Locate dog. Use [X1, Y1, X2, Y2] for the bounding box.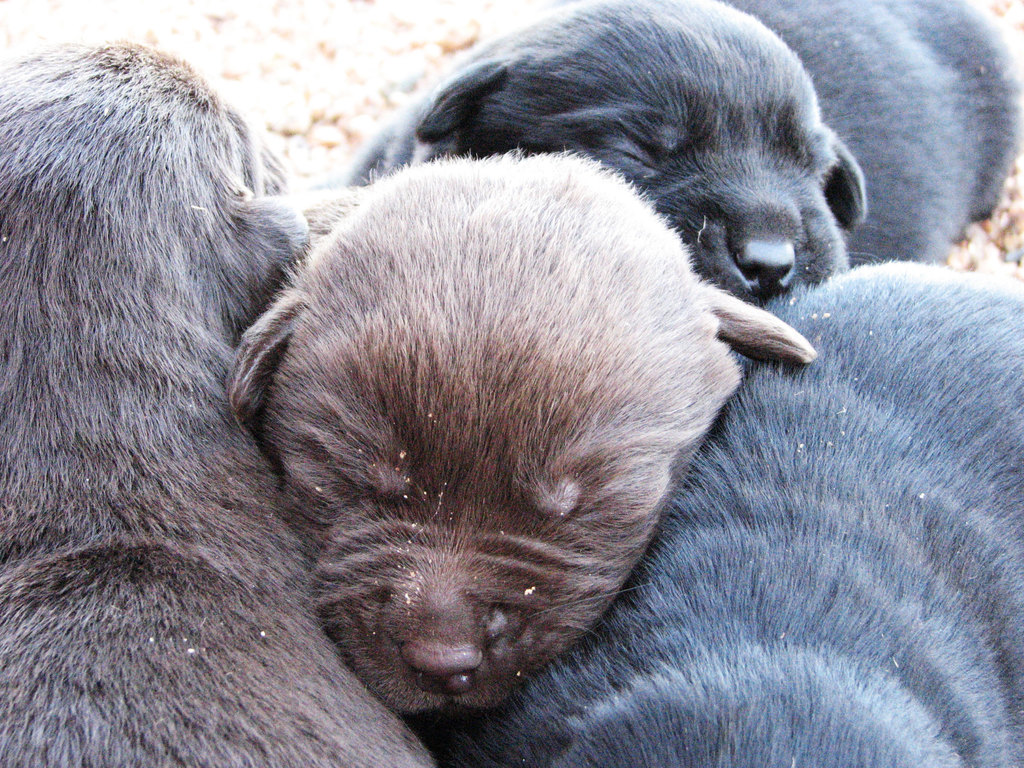
[0, 38, 436, 767].
